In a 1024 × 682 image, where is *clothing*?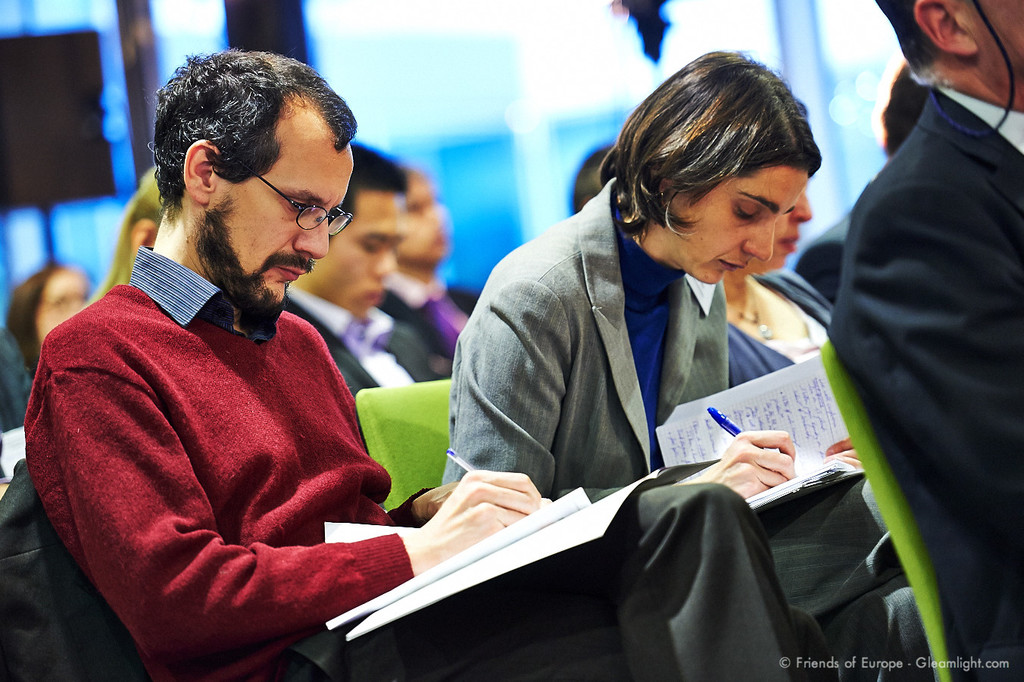
272:277:462:386.
